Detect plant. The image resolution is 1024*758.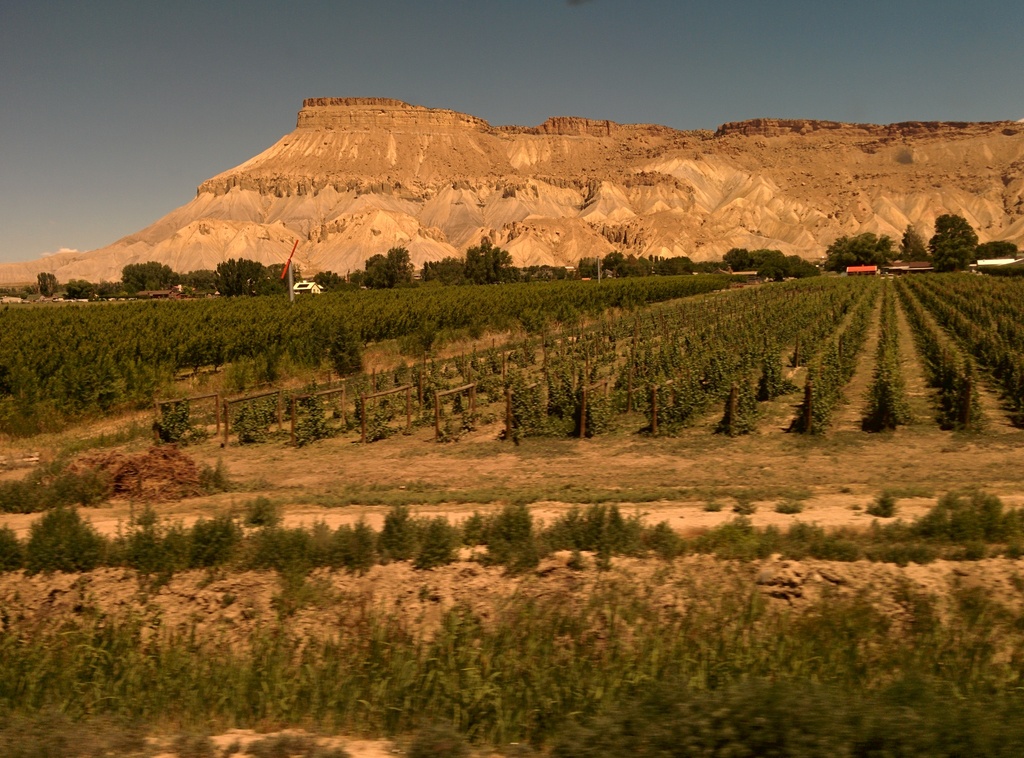
184,514,264,569.
